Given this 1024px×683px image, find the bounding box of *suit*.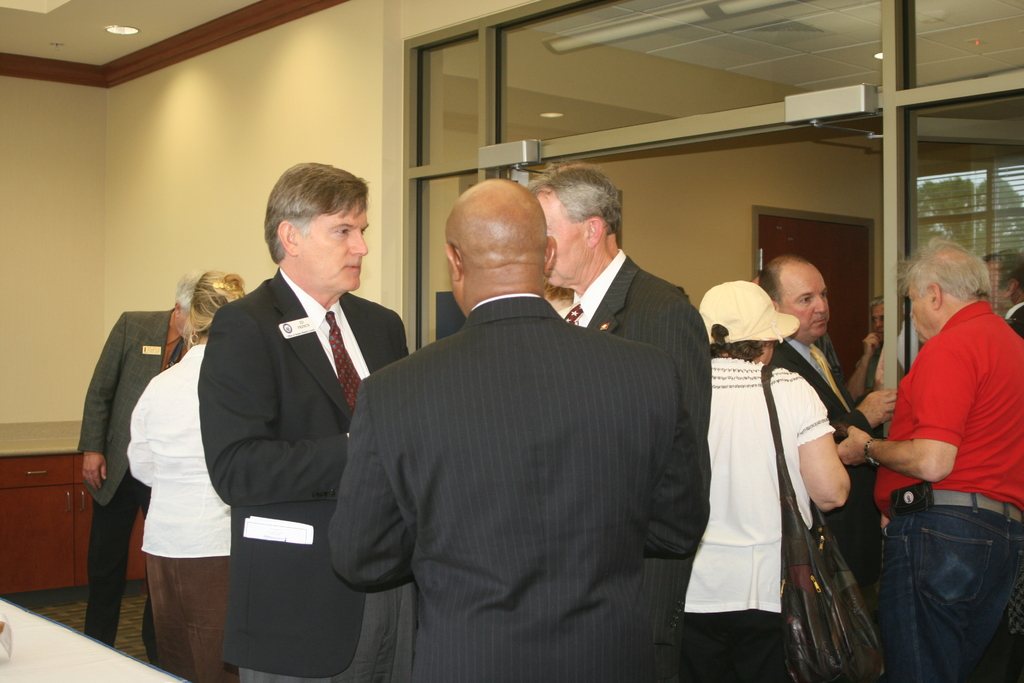
left=556, top=245, right=715, bottom=682.
